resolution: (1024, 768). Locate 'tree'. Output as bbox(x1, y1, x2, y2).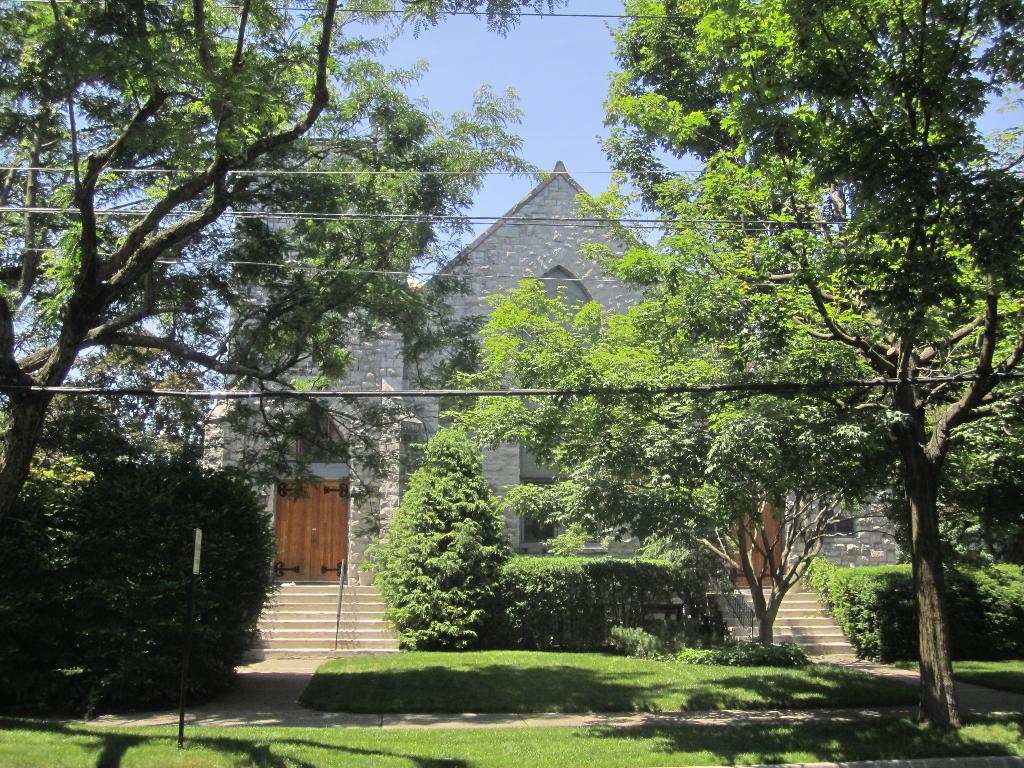
bbox(592, 0, 1023, 749).
